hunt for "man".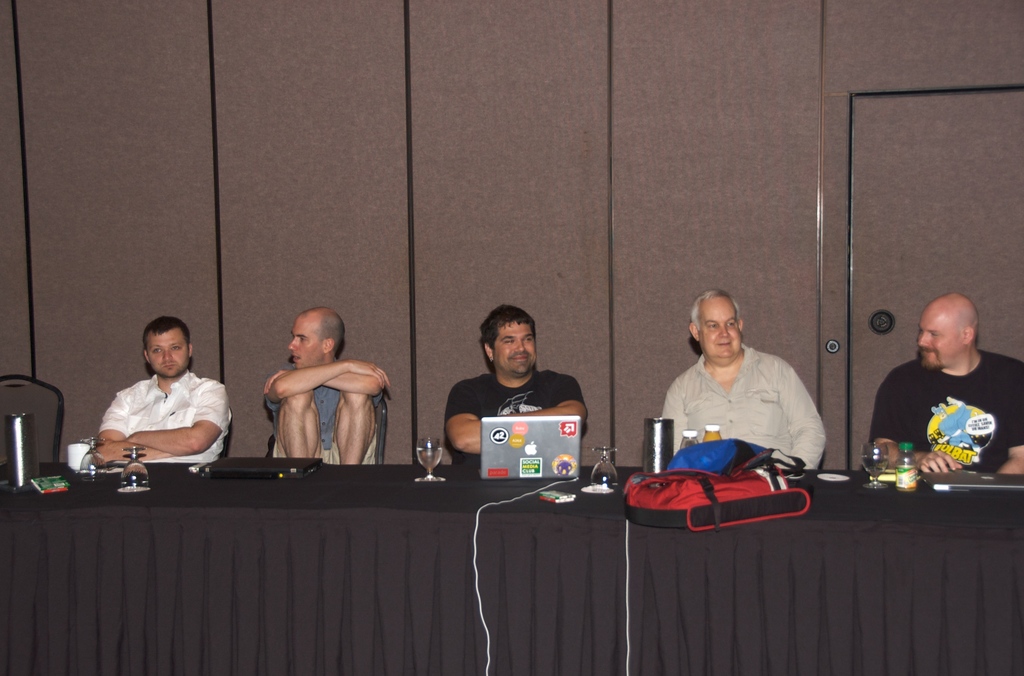
Hunted down at box=[868, 294, 1023, 487].
